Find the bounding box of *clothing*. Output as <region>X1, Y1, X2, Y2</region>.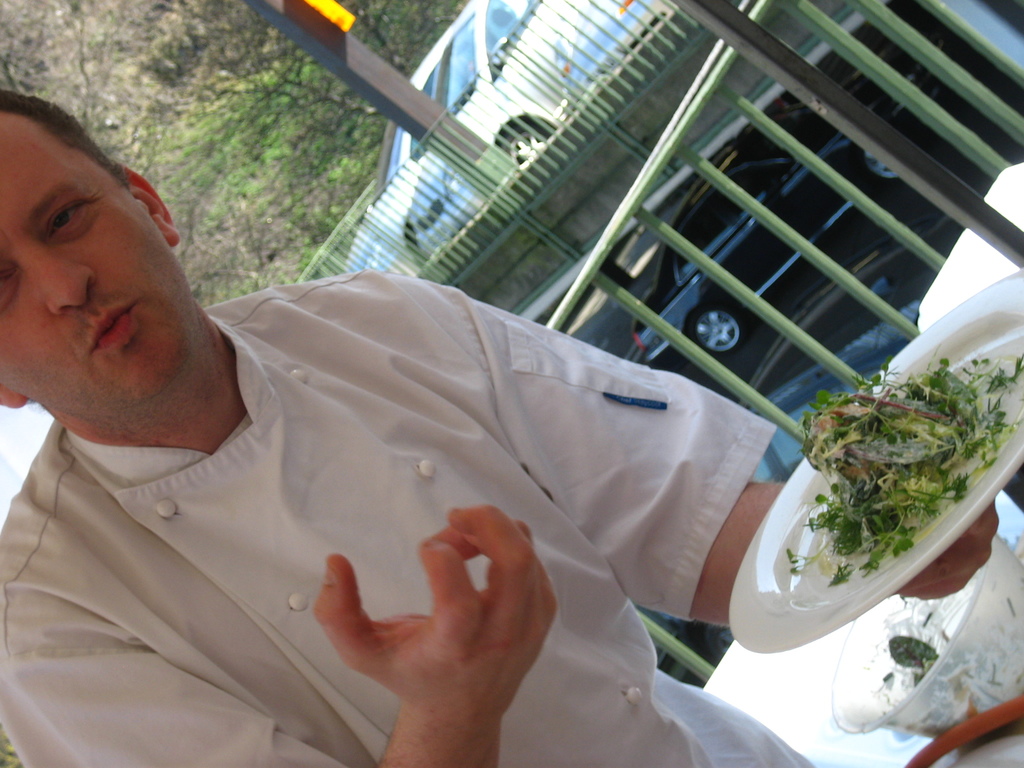
<region>0, 252, 826, 767</region>.
